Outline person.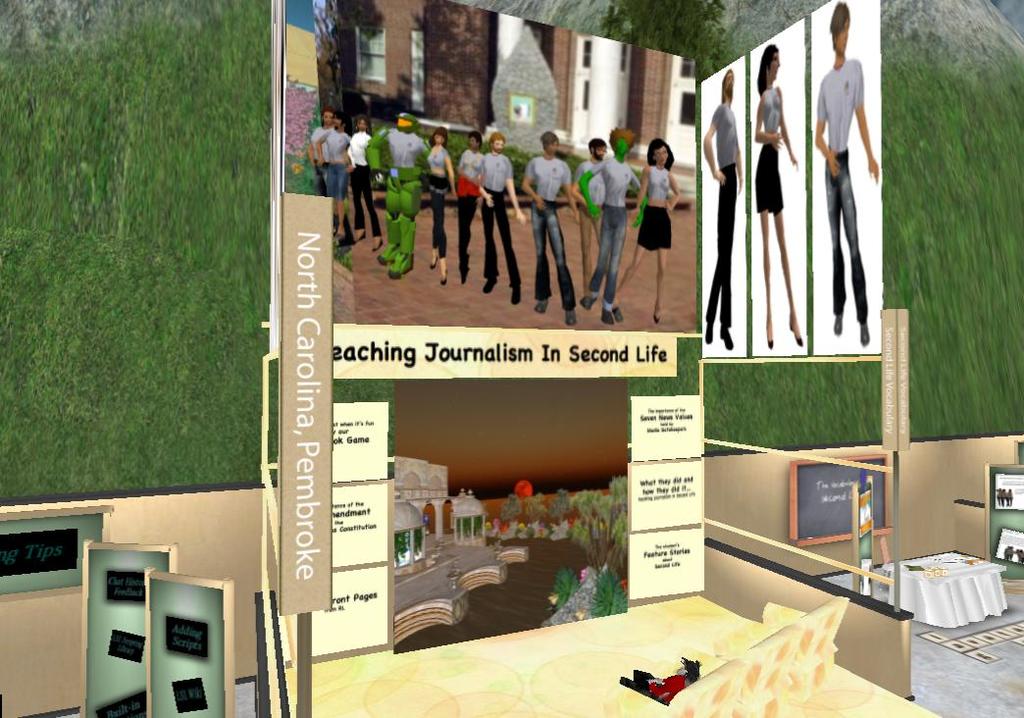
Outline: region(473, 129, 528, 305).
